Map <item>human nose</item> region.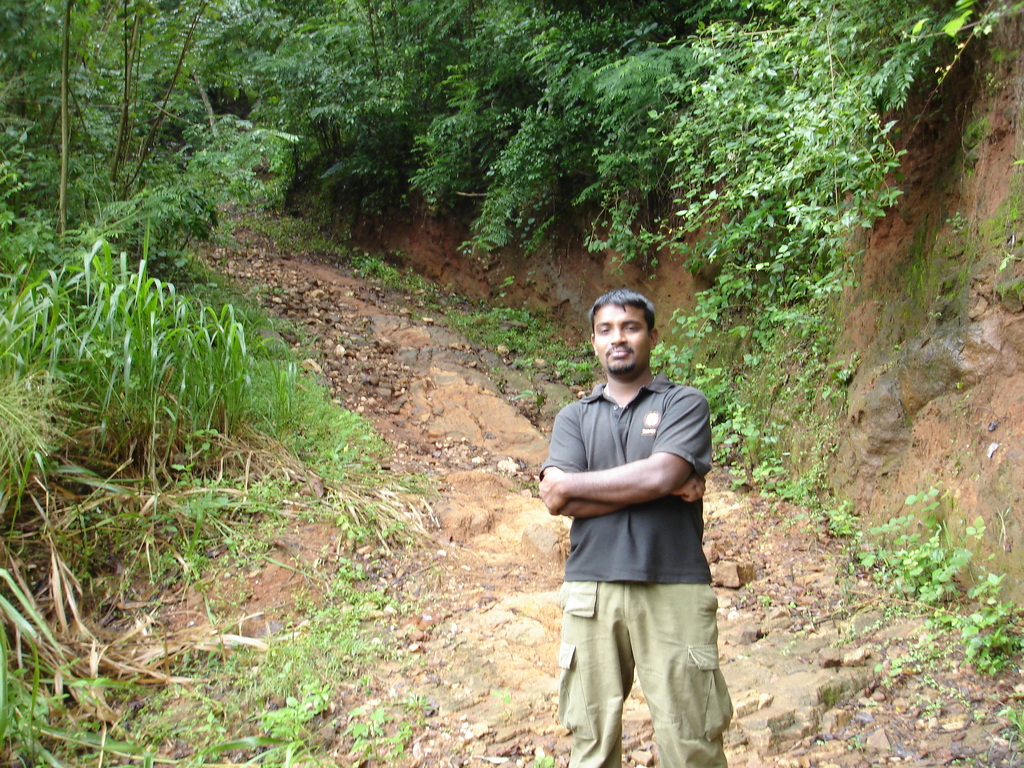
Mapped to 611 328 624 343.
